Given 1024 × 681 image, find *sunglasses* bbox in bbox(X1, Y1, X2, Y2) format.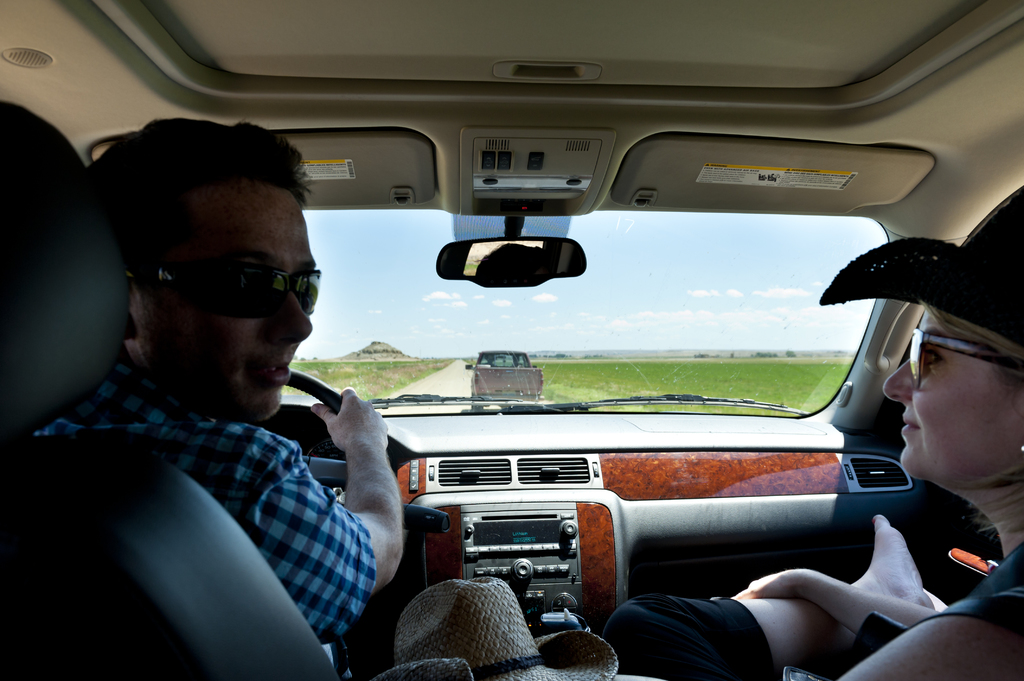
bbox(129, 256, 322, 317).
